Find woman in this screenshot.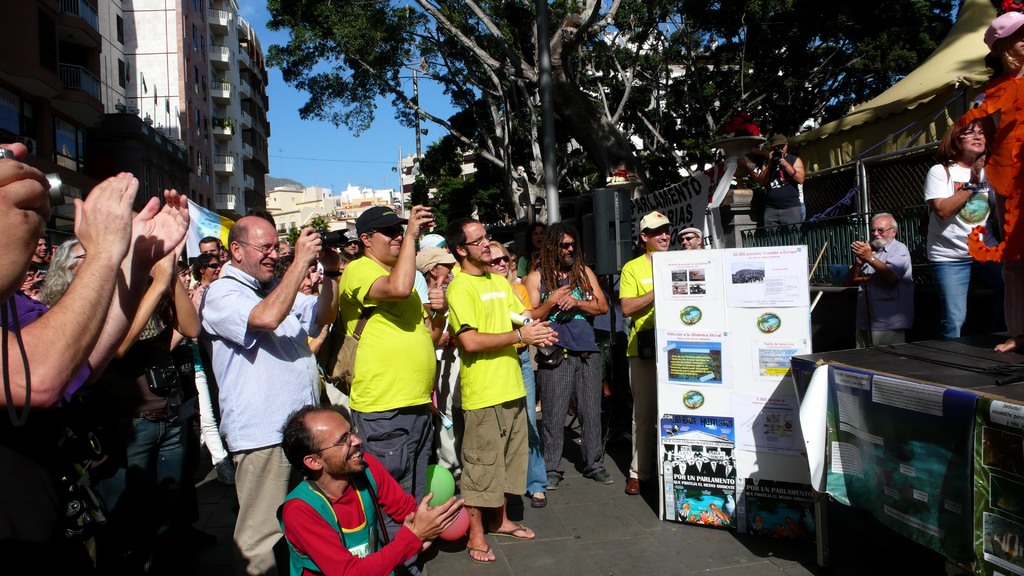
The bounding box for woman is x1=486 y1=240 x2=548 y2=509.
